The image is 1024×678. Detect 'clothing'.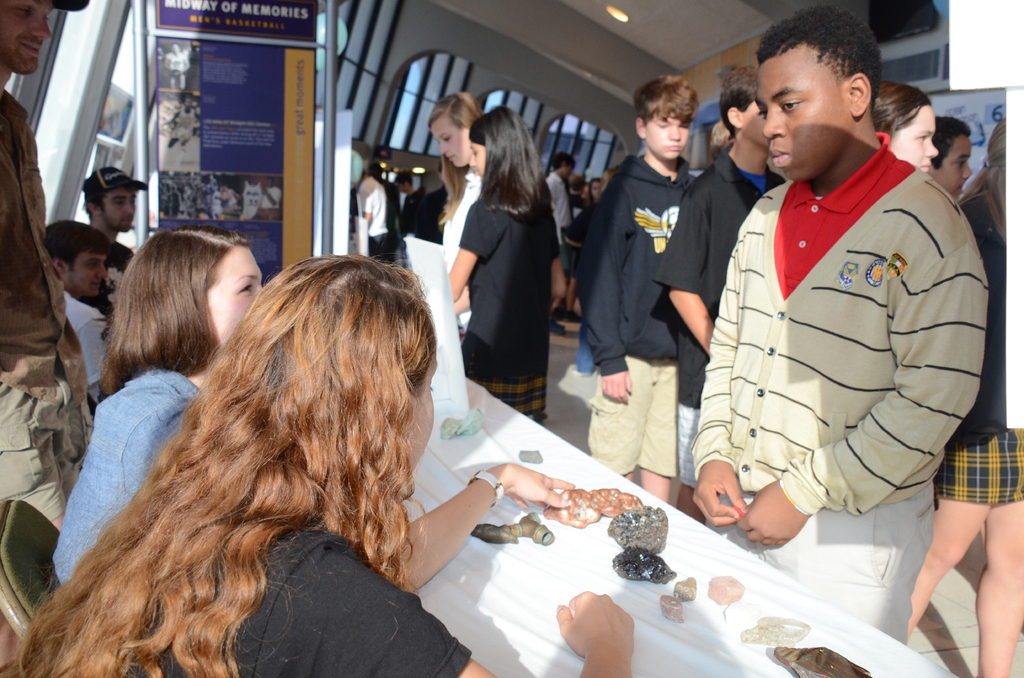
Detection: crop(694, 129, 989, 644).
